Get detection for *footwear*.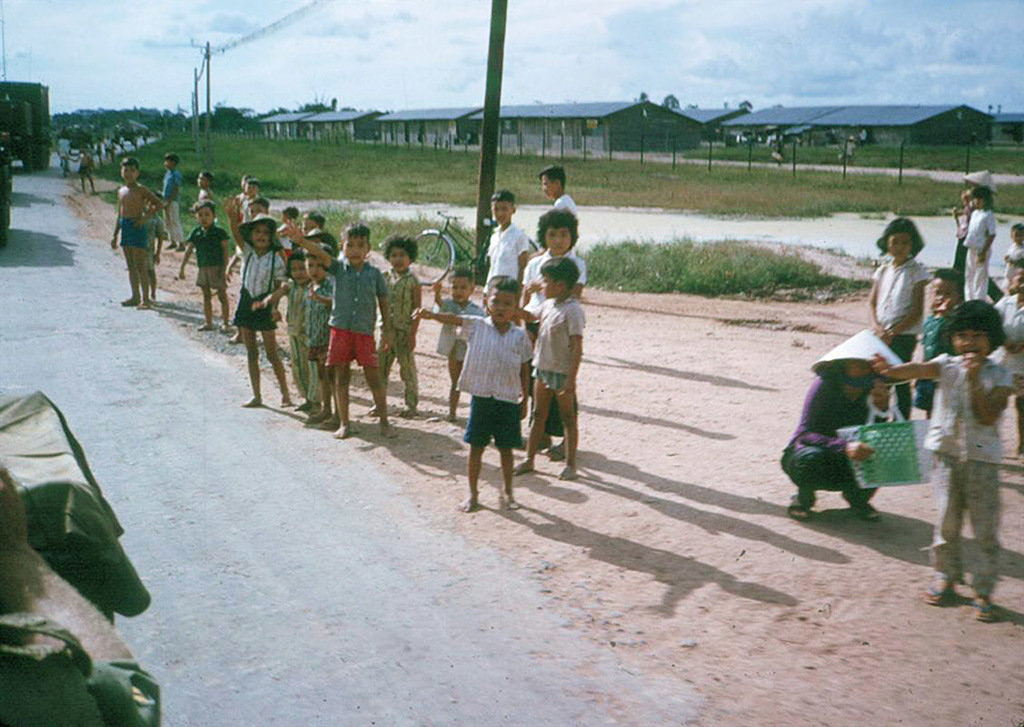
Detection: [left=918, top=575, right=956, bottom=606].
